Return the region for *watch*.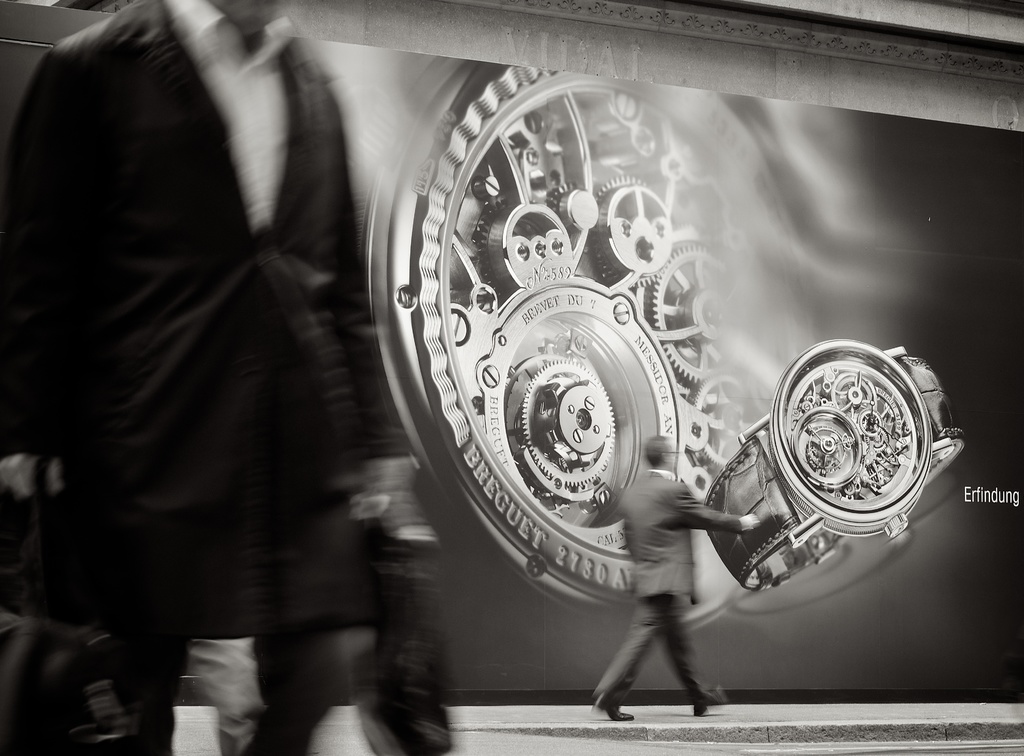
(left=355, top=59, right=869, bottom=626).
